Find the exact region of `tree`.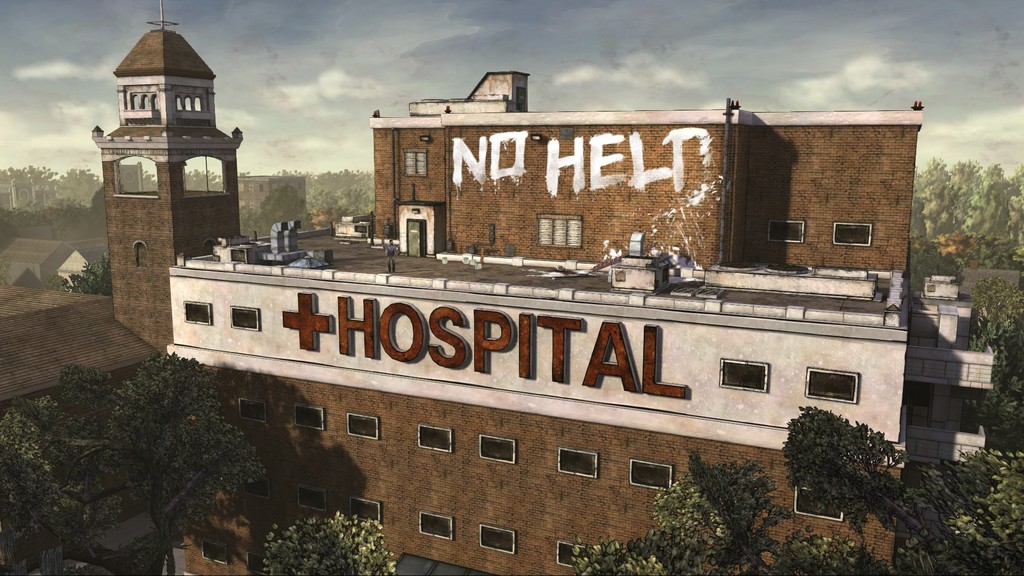
Exact region: {"x1": 688, "y1": 401, "x2": 1023, "y2": 575}.
